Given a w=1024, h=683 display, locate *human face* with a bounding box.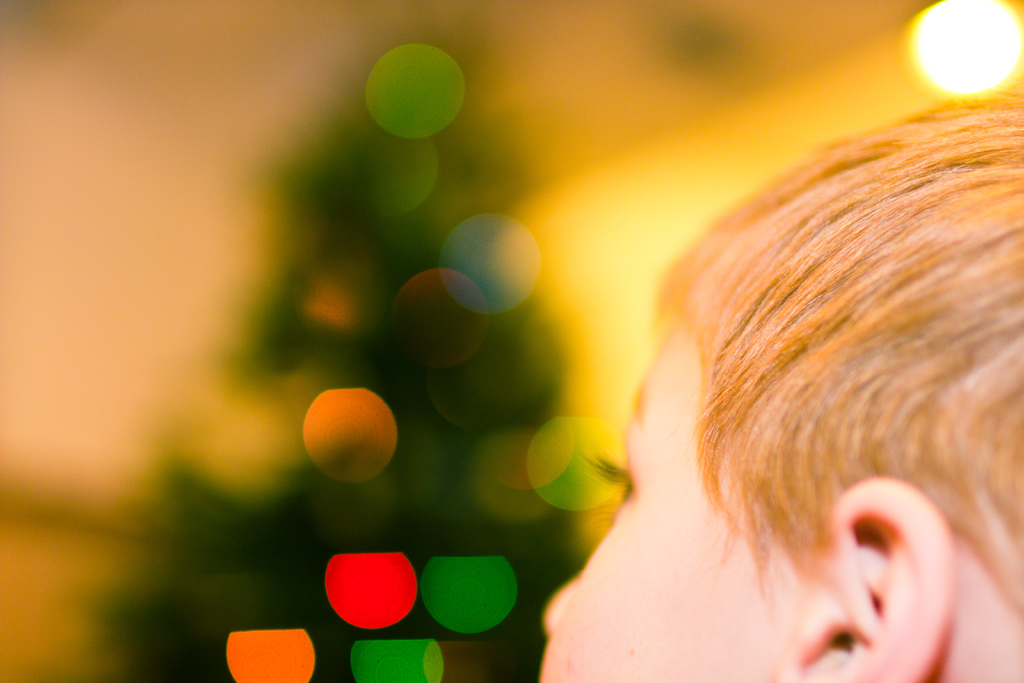
Located: {"x1": 534, "y1": 332, "x2": 782, "y2": 682}.
